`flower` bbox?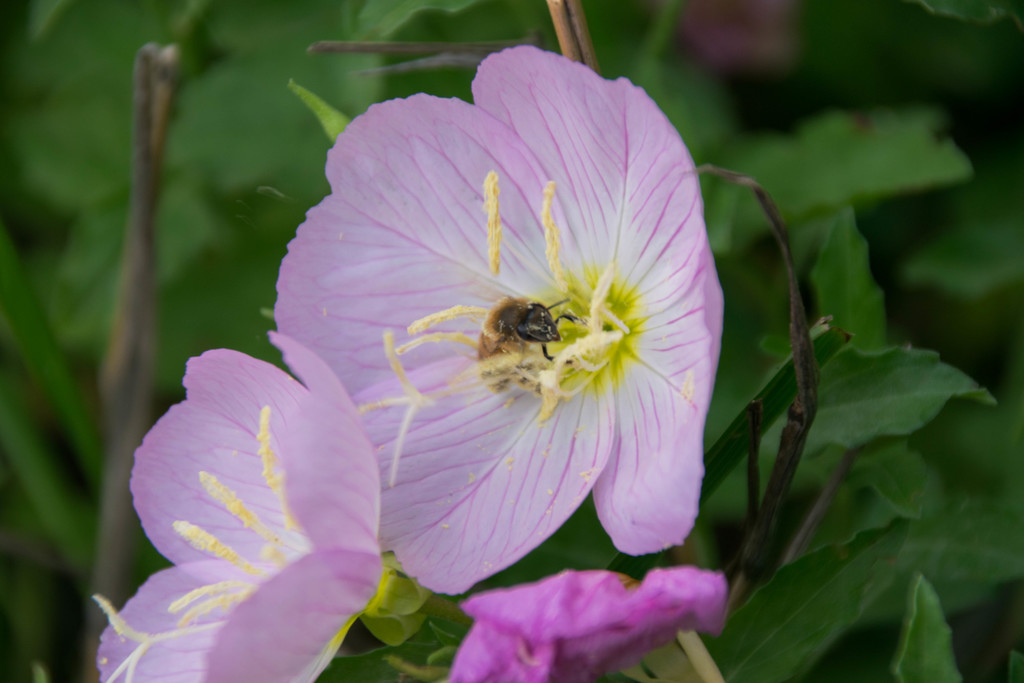
86, 327, 381, 682
